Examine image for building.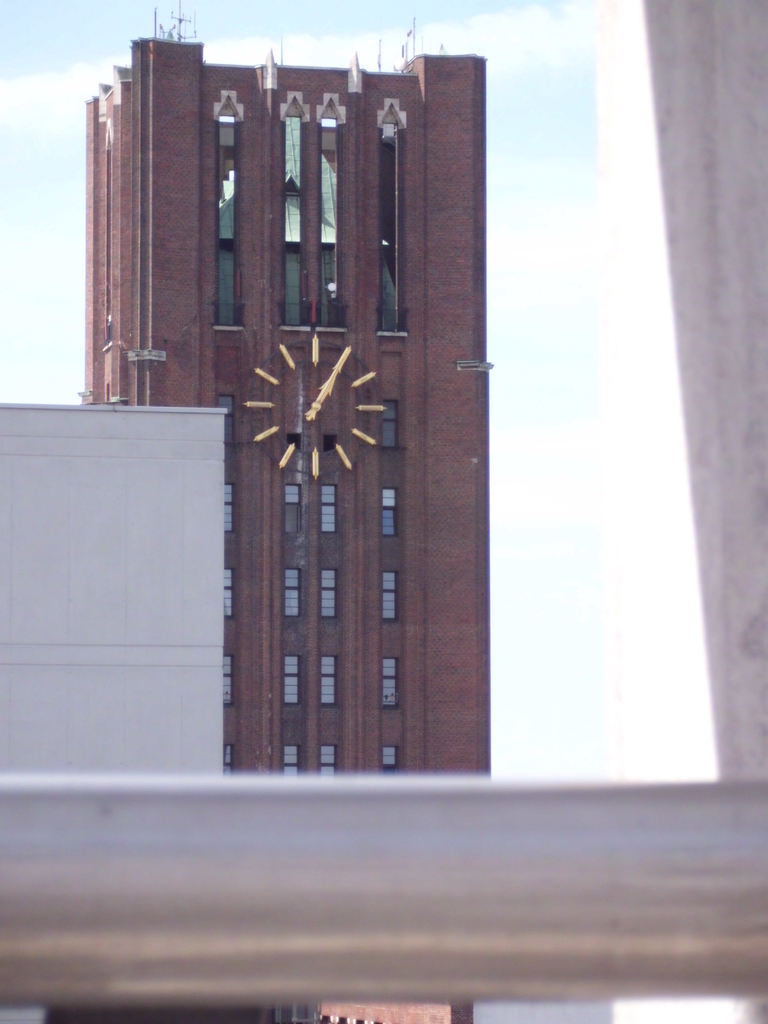
Examination result: 79:9:488:1023.
